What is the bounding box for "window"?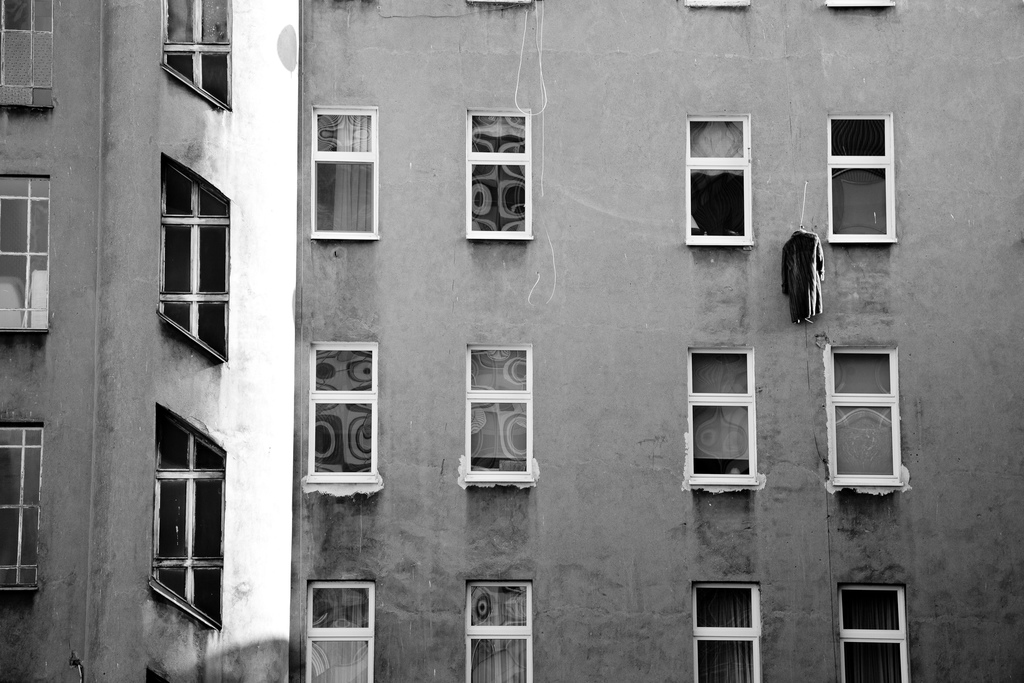
[461,582,539,682].
